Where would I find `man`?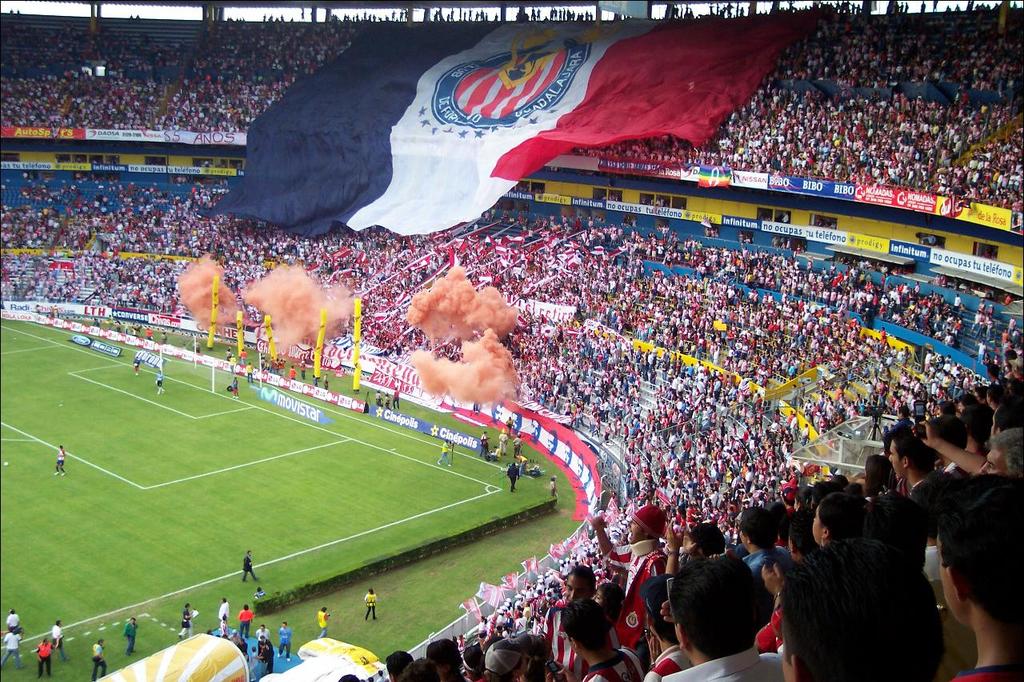
At detection(190, 340, 200, 354).
